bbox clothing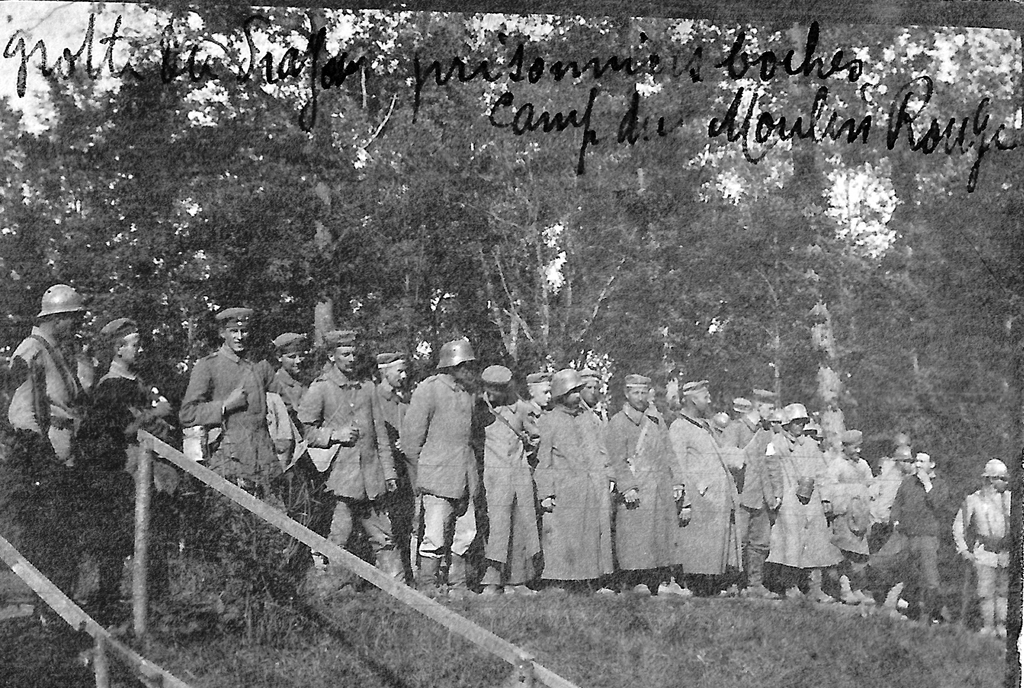
bbox=(811, 449, 875, 566)
